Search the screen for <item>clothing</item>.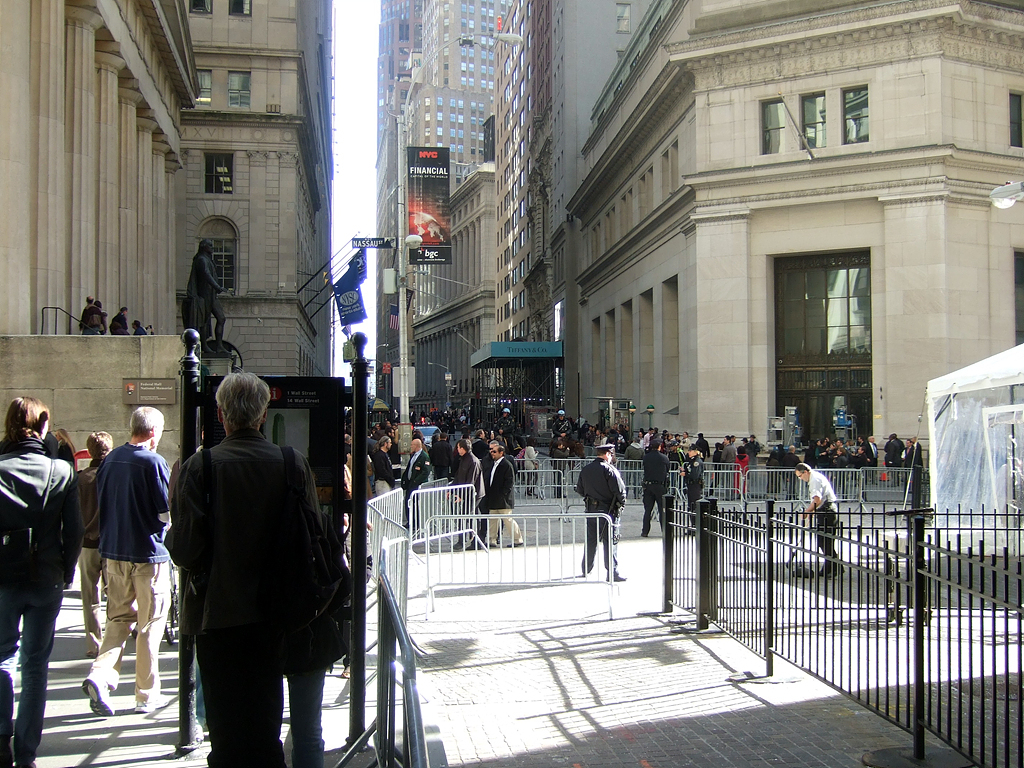
Found at bbox=[80, 307, 104, 334].
